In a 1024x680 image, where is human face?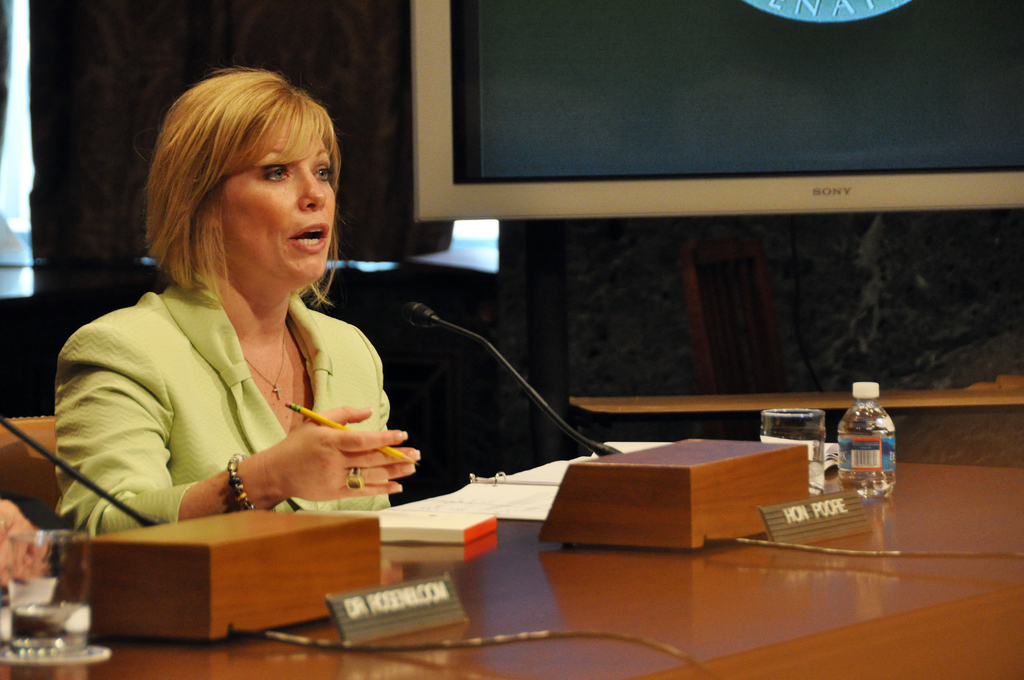
[216,131,337,285].
